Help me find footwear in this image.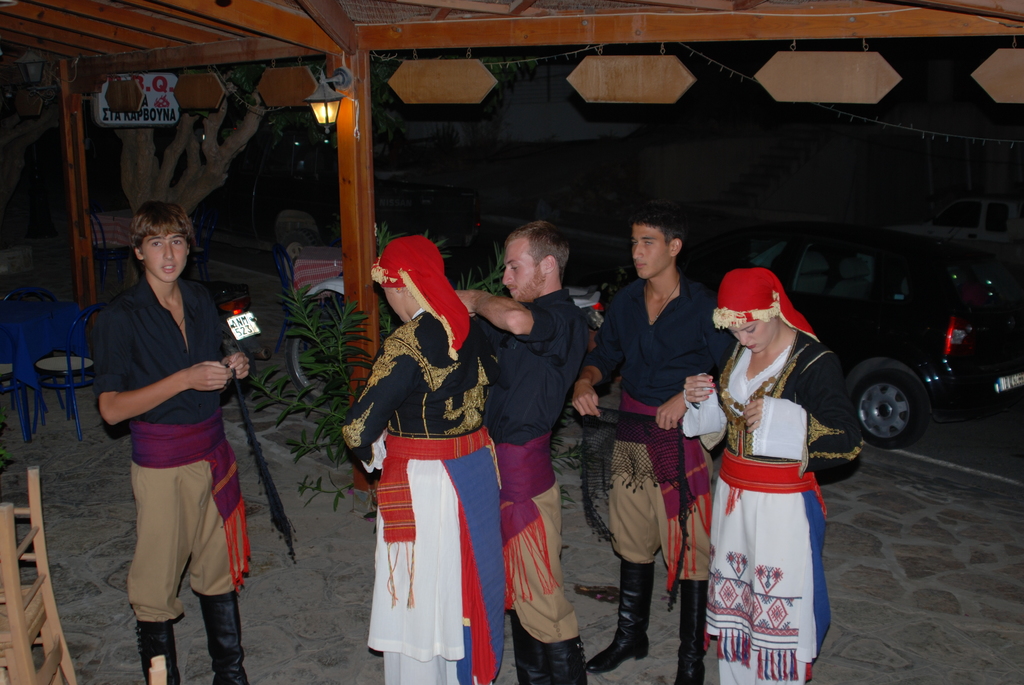
Found it: left=512, top=618, right=557, bottom=684.
